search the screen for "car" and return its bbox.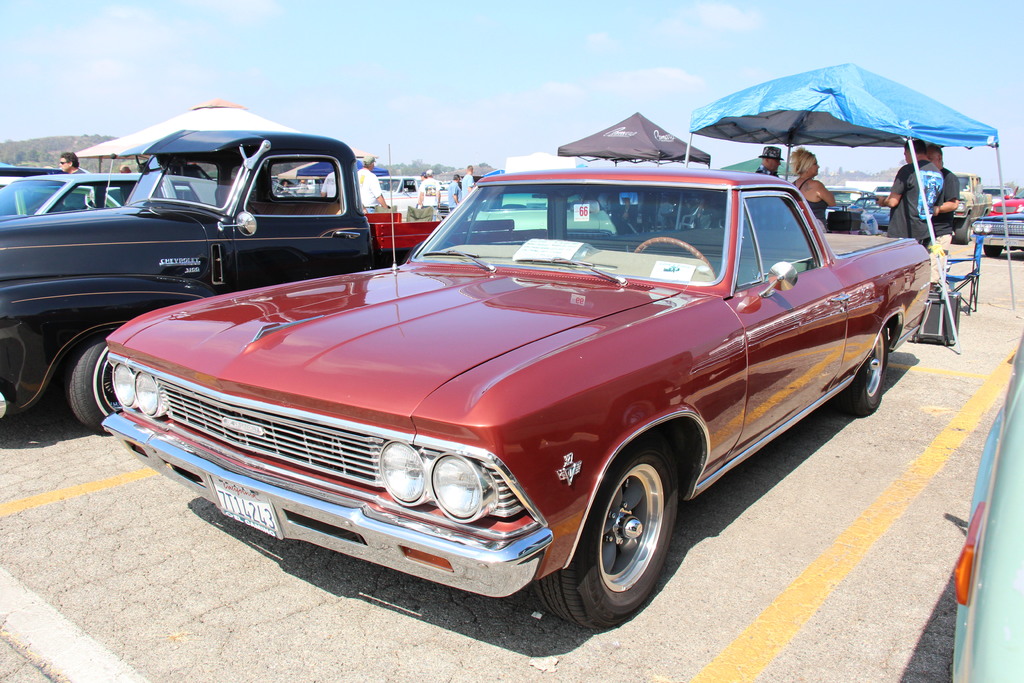
Found: select_region(0, 184, 225, 220).
